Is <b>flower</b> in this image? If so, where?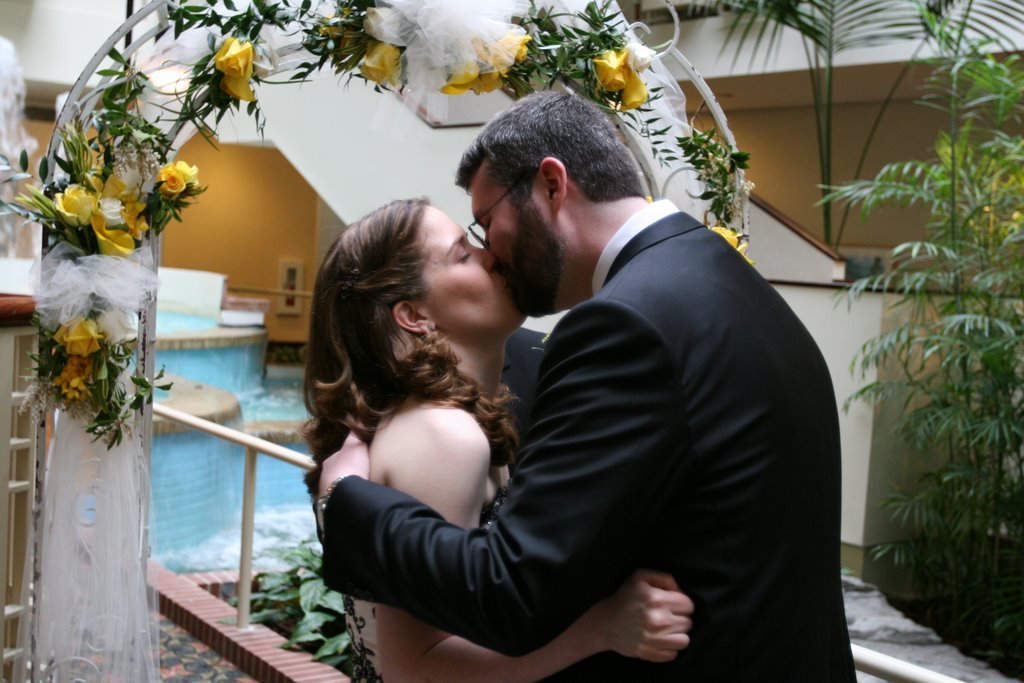
Yes, at 122, 195, 150, 241.
